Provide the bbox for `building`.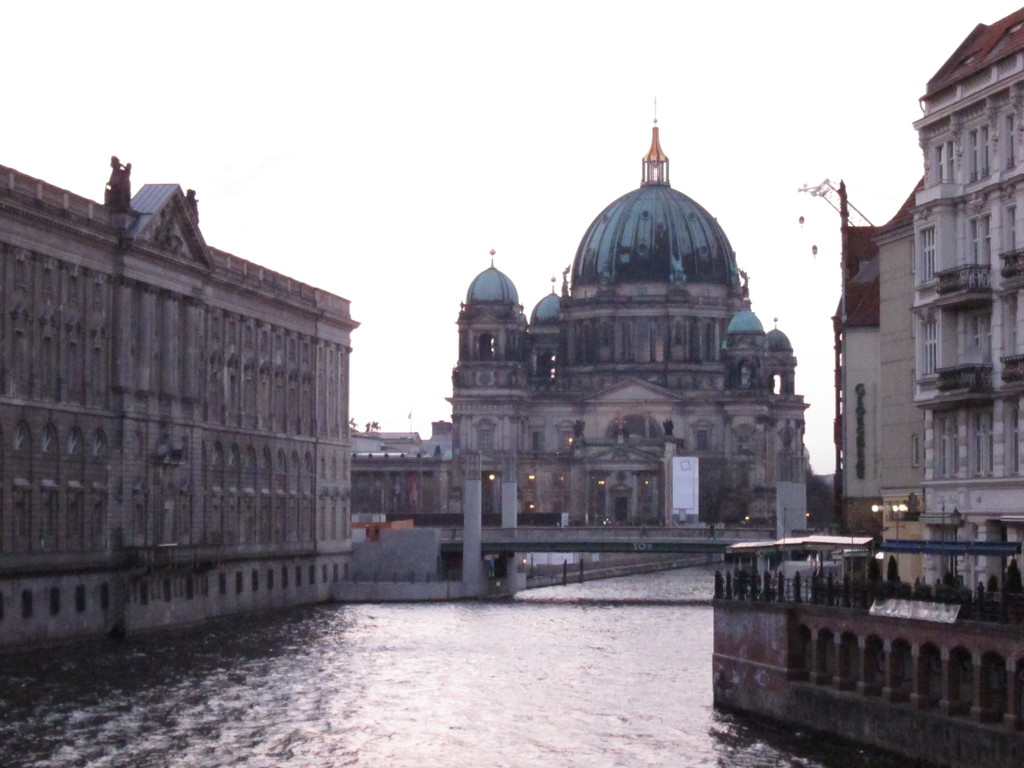
909:1:1023:621.
